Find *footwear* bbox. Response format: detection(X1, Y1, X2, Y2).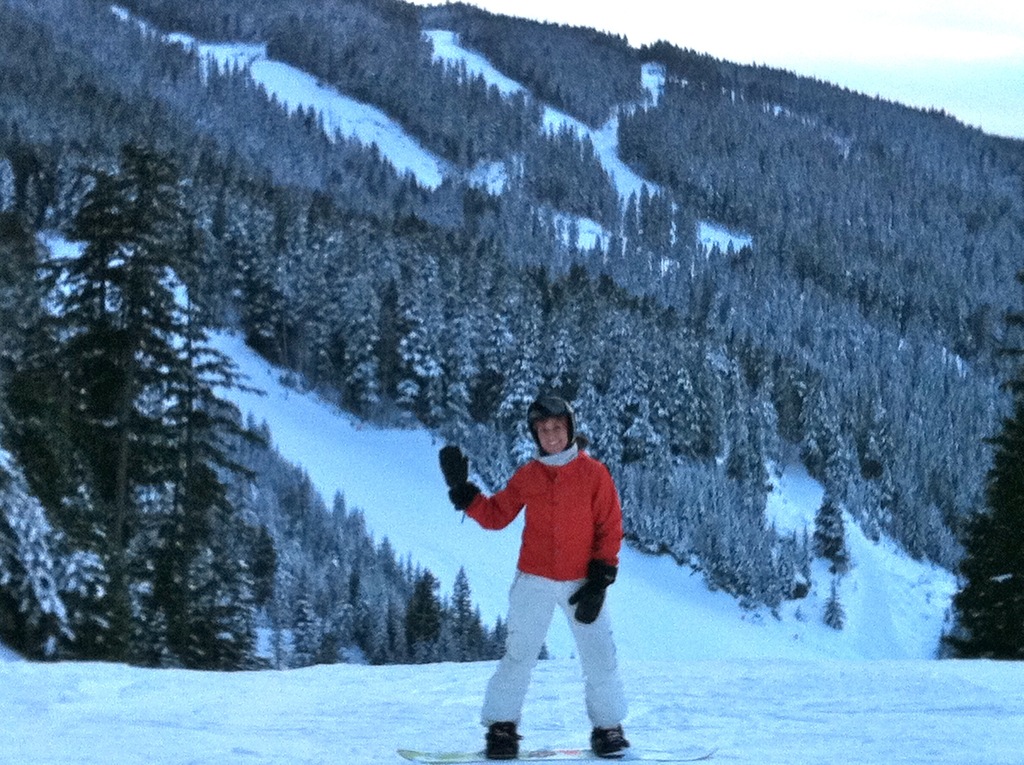
detection(591, 728, 628, 756).
